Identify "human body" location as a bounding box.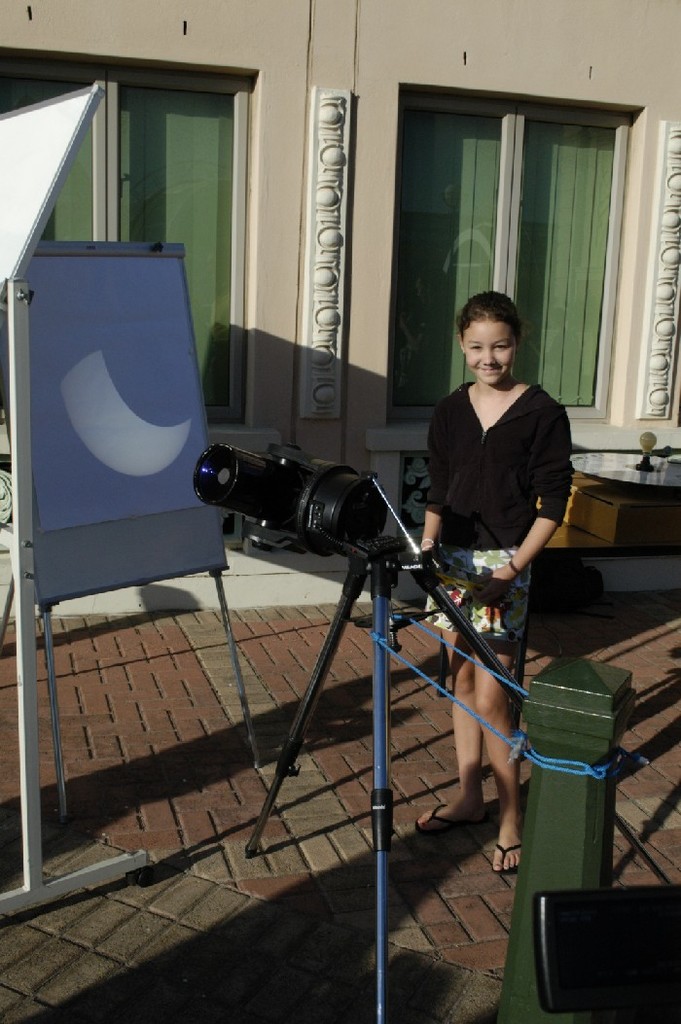
420:295:573:872.
